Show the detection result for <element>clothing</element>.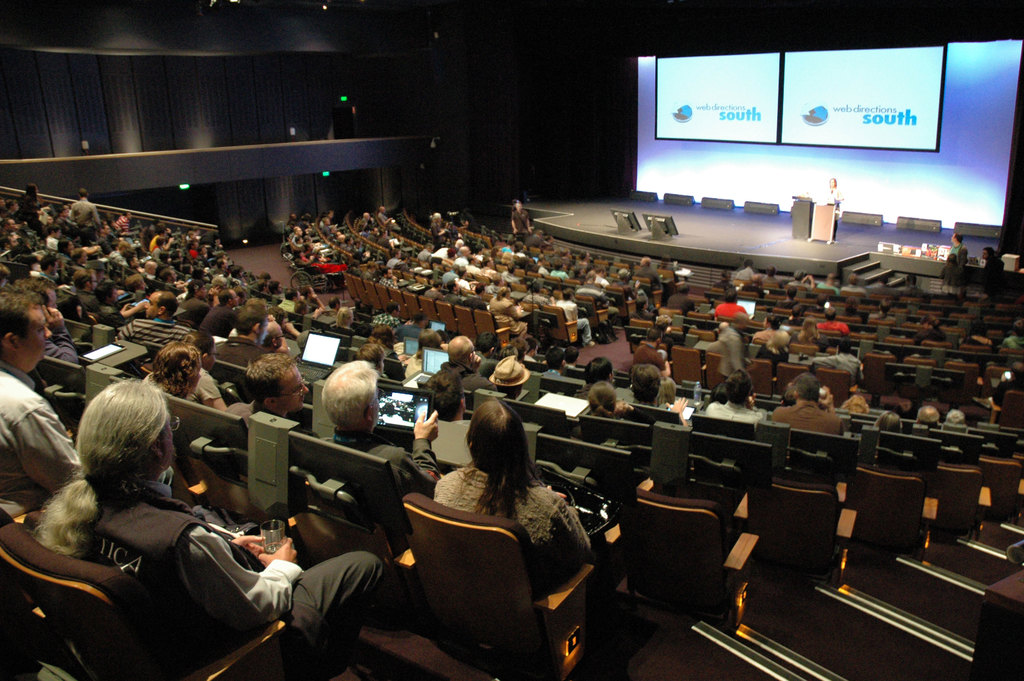
{"left": 717, "top": 327, "right": 742, "bottom": 378}.
